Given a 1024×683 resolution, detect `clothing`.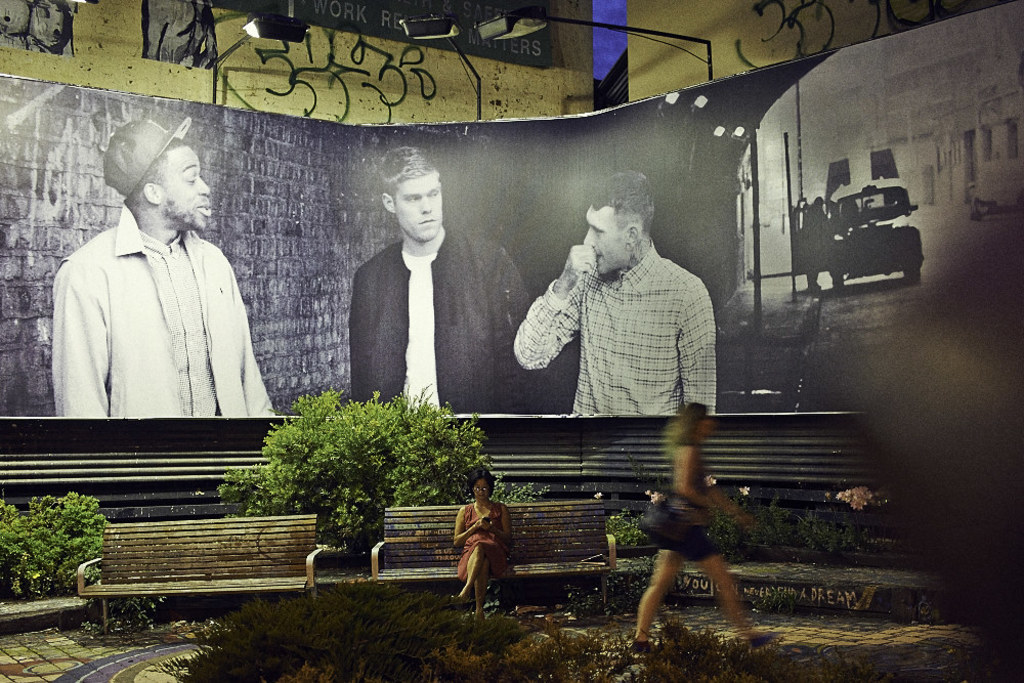
bbox=[655, 439, 717, 563].
